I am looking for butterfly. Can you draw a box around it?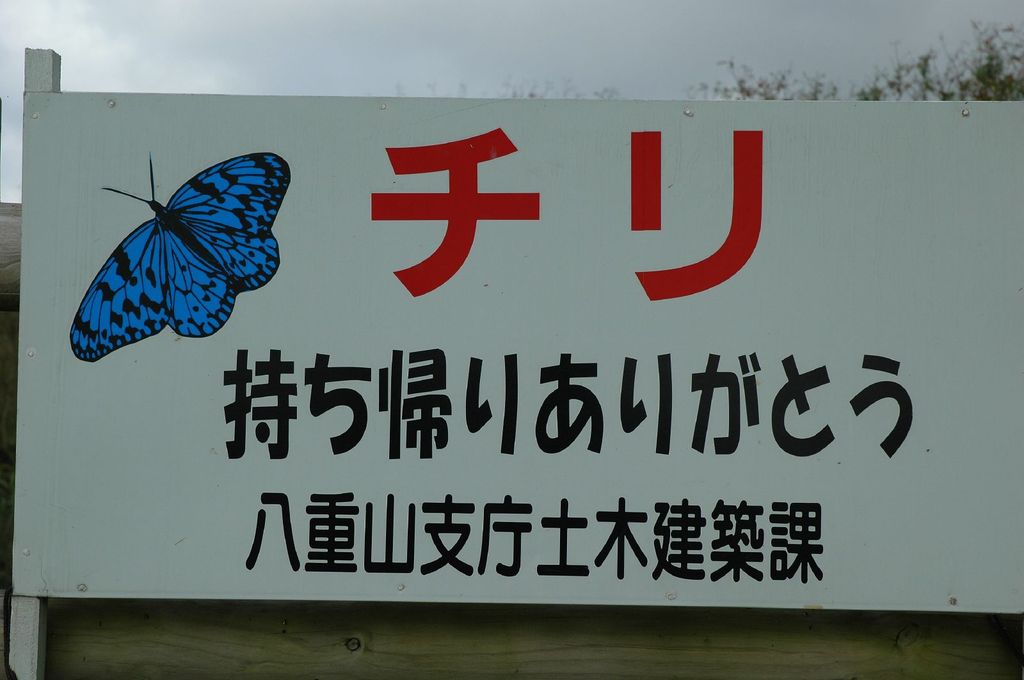
Sure, the bounding box is l=57, t=138, r=282, b=367.
